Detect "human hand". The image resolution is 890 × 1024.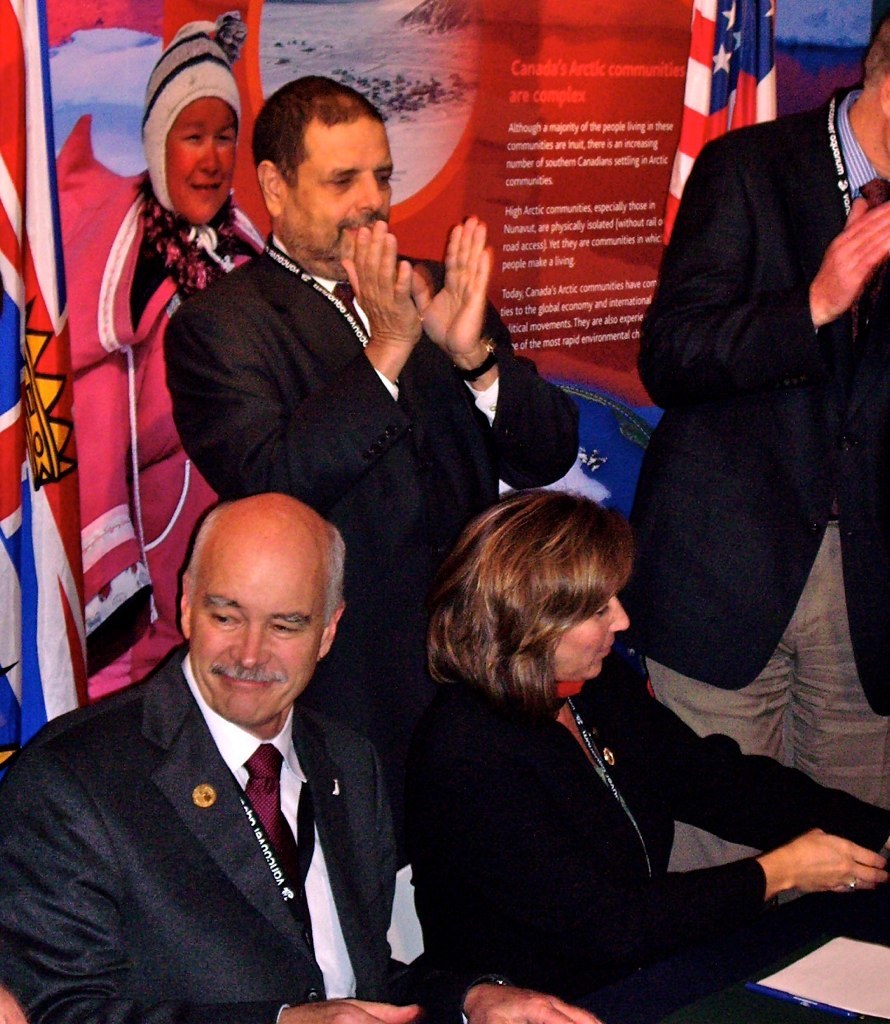
select_region(410, 214, 495, 356).
